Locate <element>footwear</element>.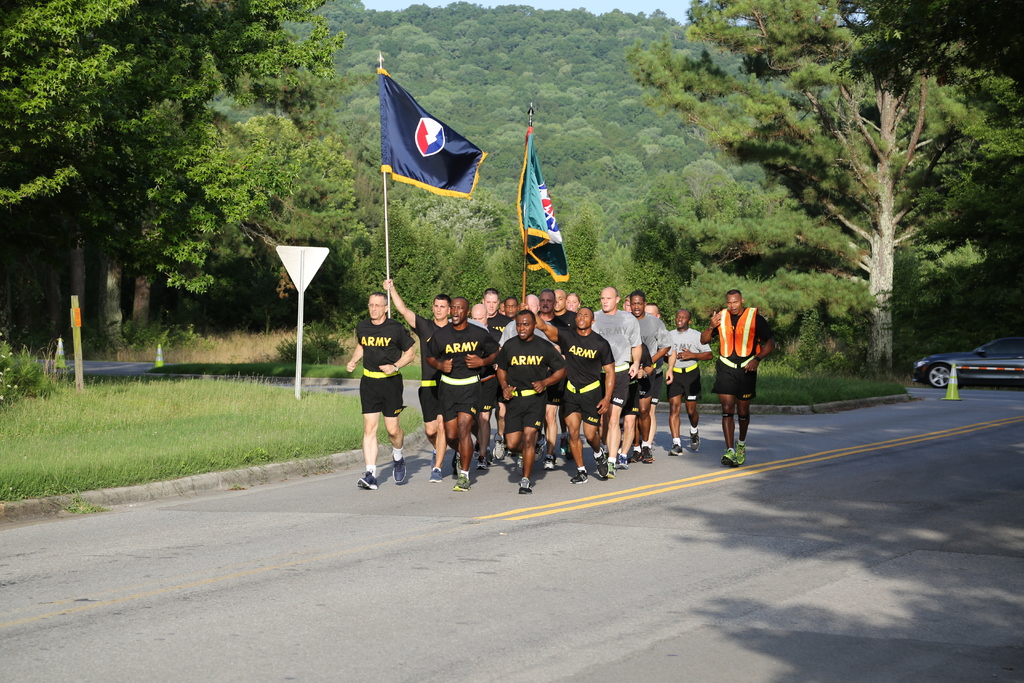
Bounding box: pyautogui.locateOnScreen(689, 429, 703, 456).
